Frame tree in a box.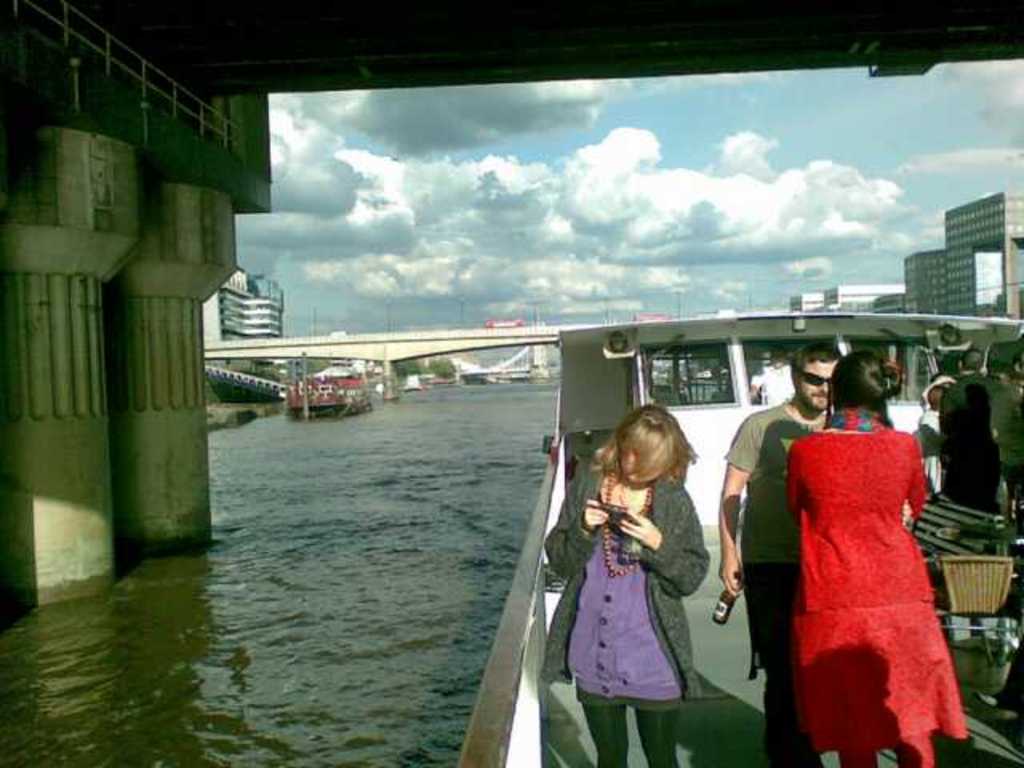
(x1=387, y1=358, x2=426, y2=384).
